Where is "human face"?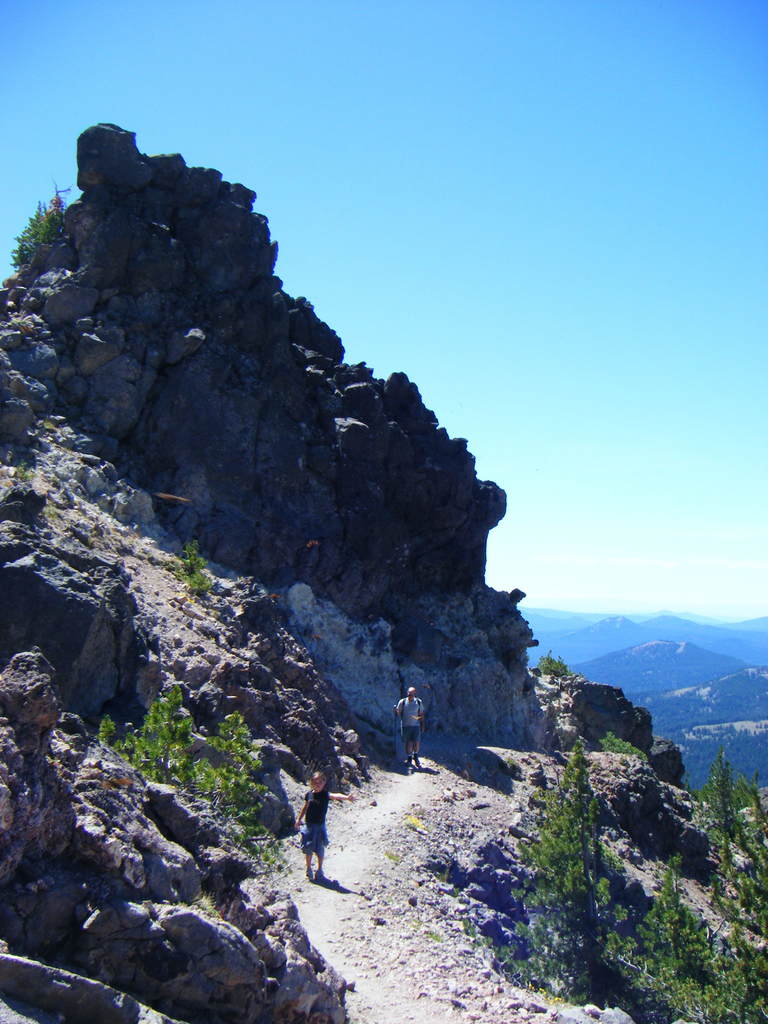
[307, 776, 322, 791].
